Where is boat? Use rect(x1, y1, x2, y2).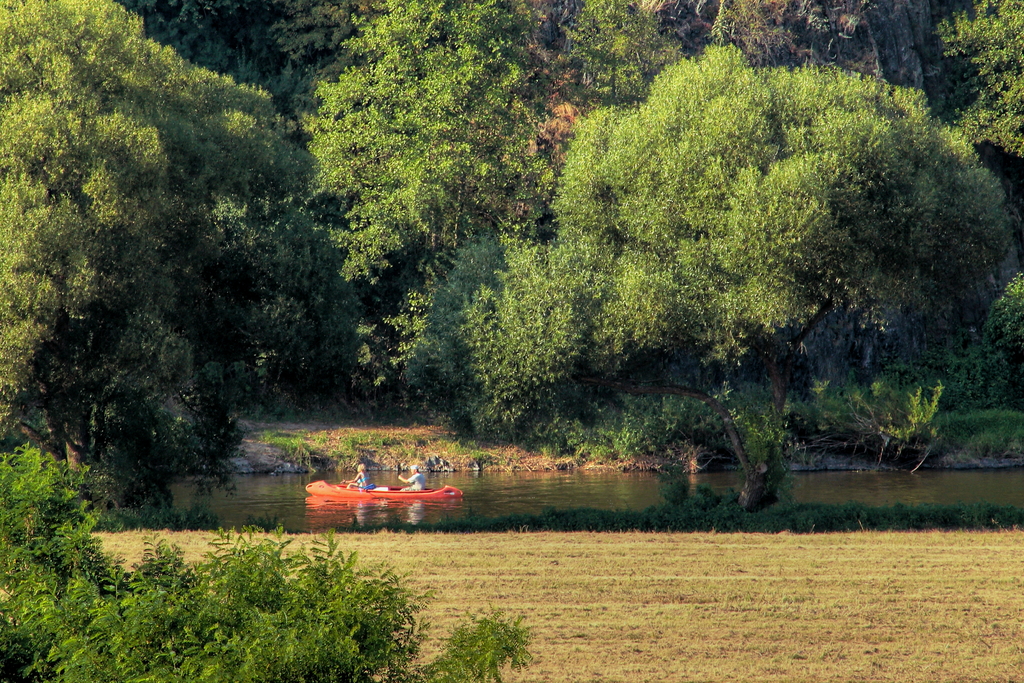
rect(305, 475, 465, 504).
